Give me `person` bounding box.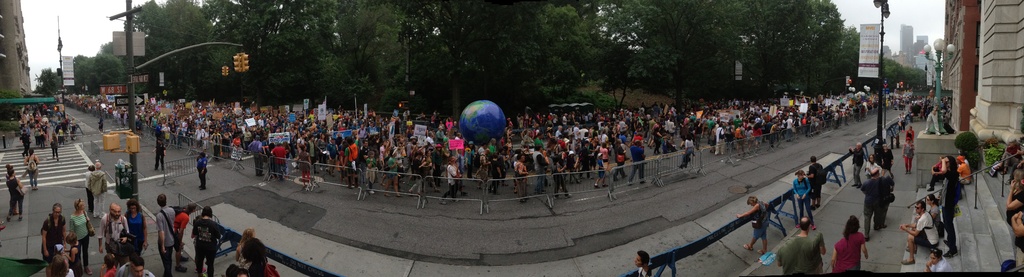
735,121,746,155.
